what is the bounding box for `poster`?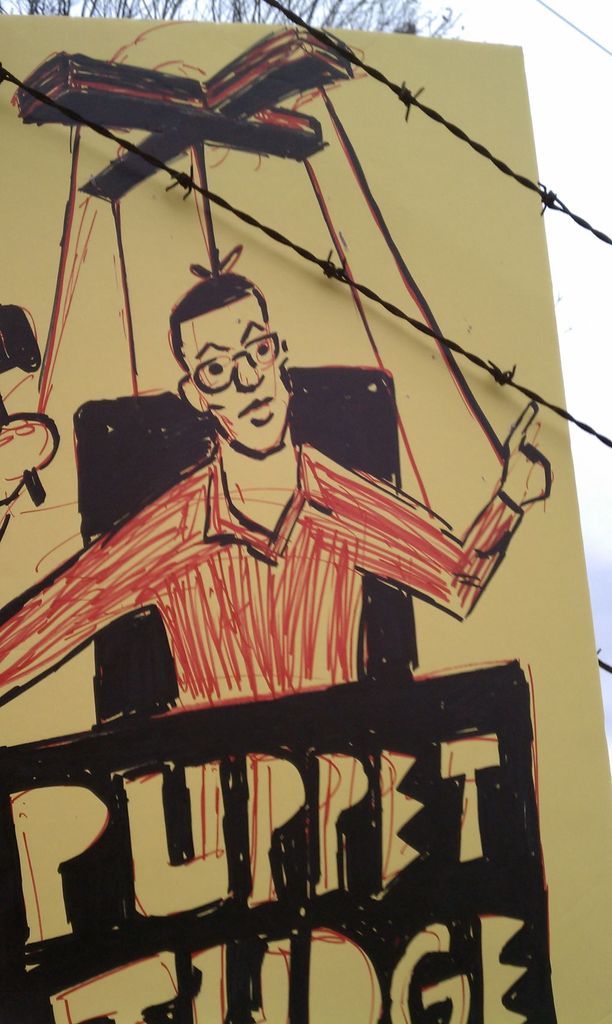
[left=4, top=12, right=611, bottom=1023].
